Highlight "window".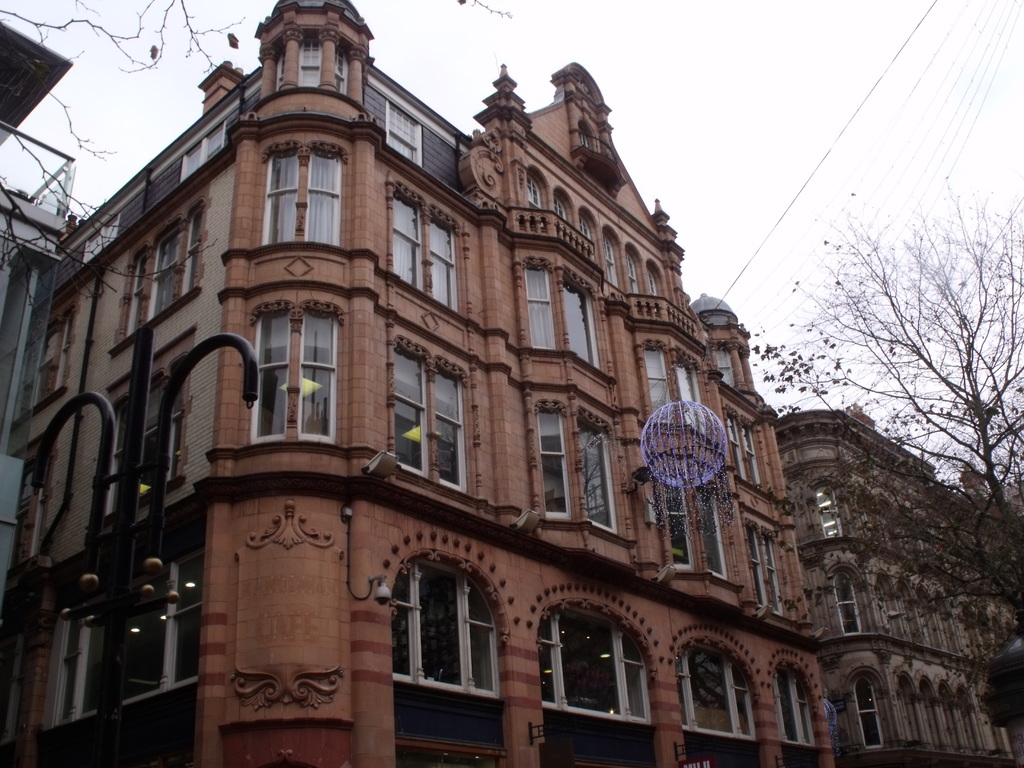
Highlighted region: pyautogui.locateOnScreen(562, 280, 602, 366).
